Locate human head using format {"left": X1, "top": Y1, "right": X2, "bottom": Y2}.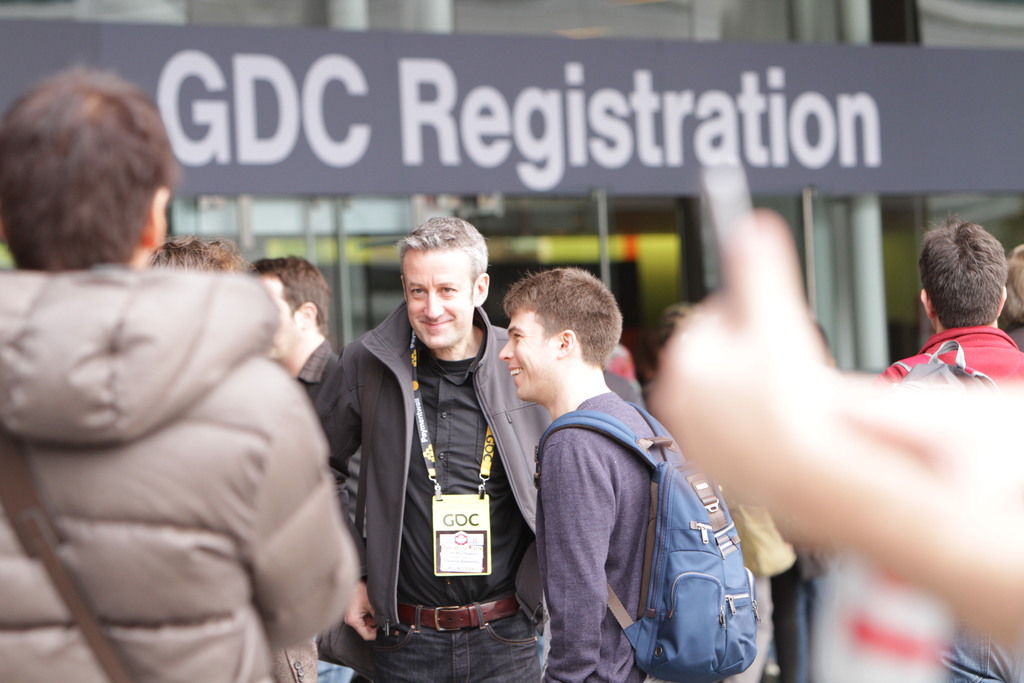
{"left": 246, "top": 256, "right": 326, "bottom": 358}.
